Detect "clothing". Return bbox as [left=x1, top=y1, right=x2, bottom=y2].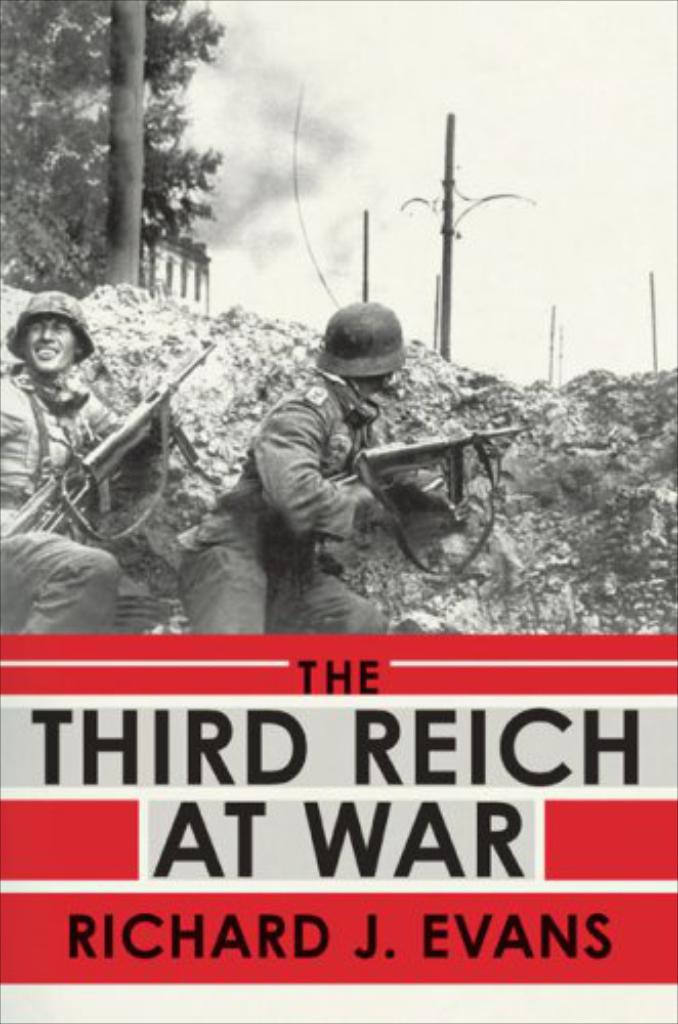
[left=174, top=369, right=451, bottom=637].
